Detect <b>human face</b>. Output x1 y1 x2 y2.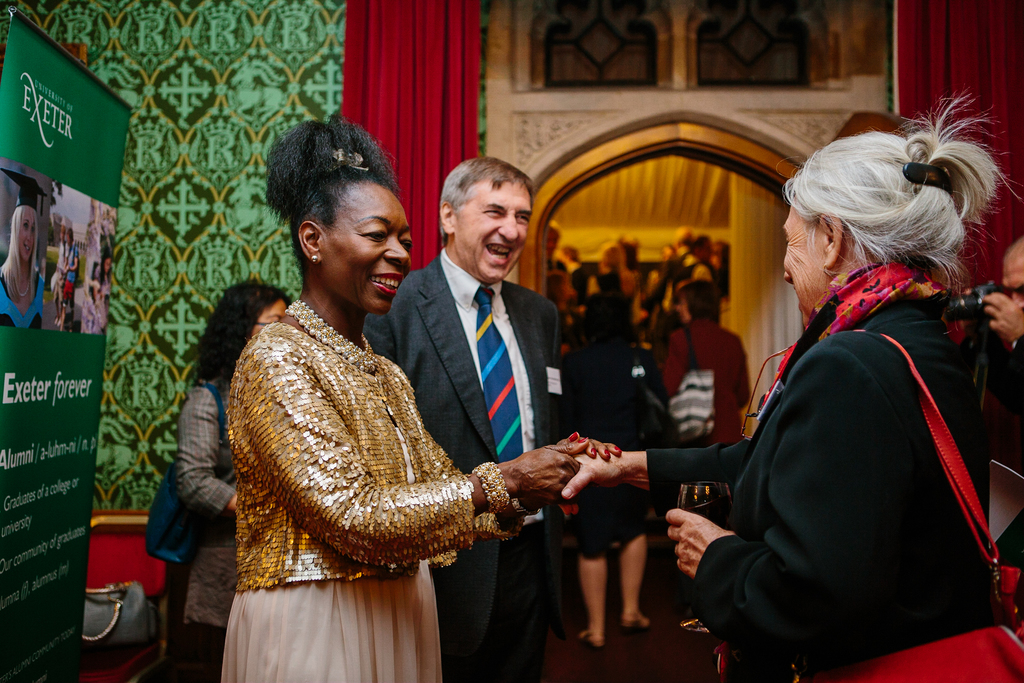
460 174 537 288.
